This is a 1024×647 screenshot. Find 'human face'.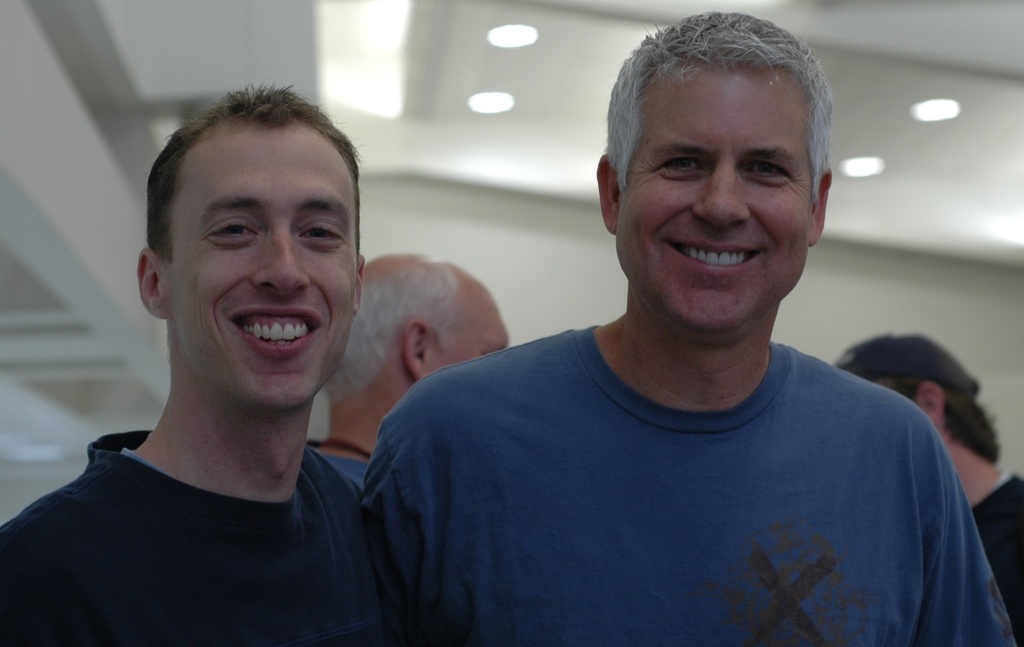
Bounding box: l=616, t=61, r=810, b=335.
